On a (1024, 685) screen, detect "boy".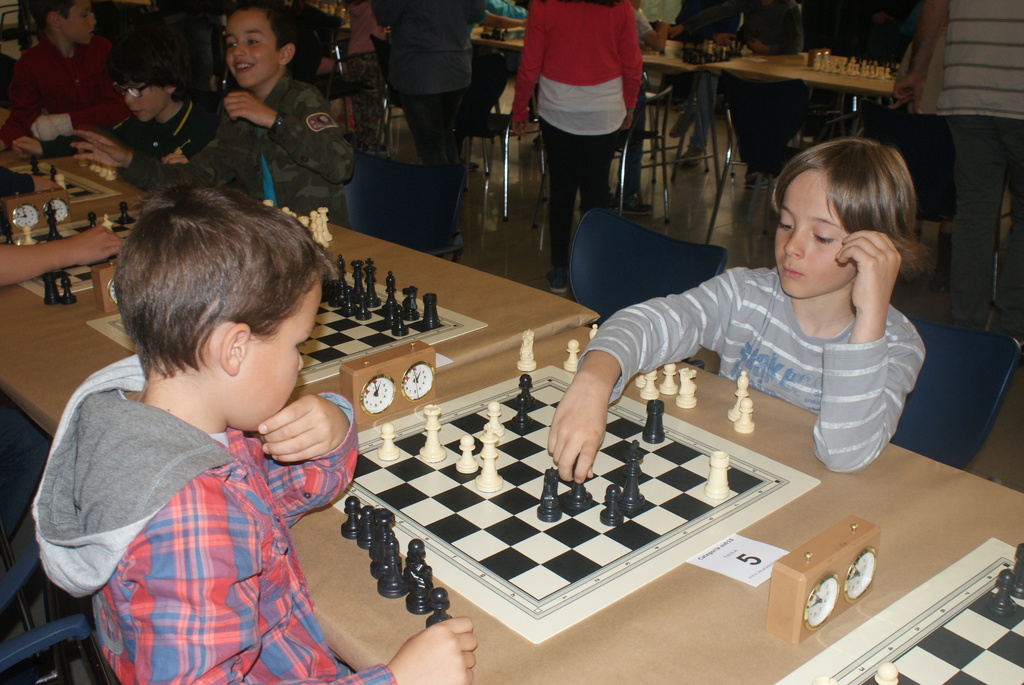
x1=1 y1=0 x2=125 y2=136.
